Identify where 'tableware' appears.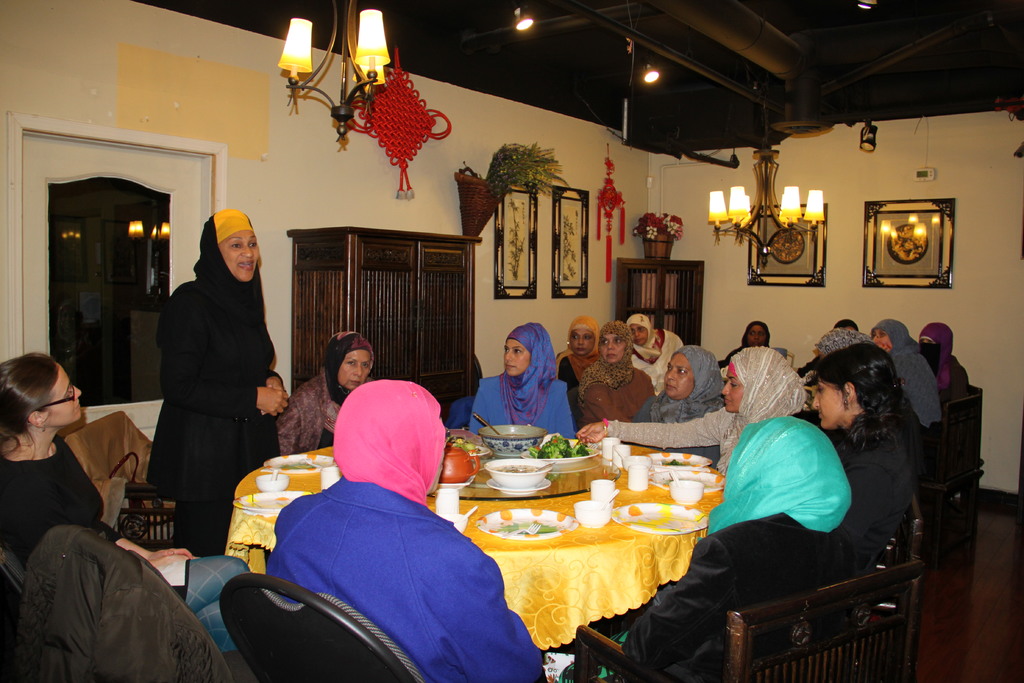
Appears at box(269, 468, 279, 479).
